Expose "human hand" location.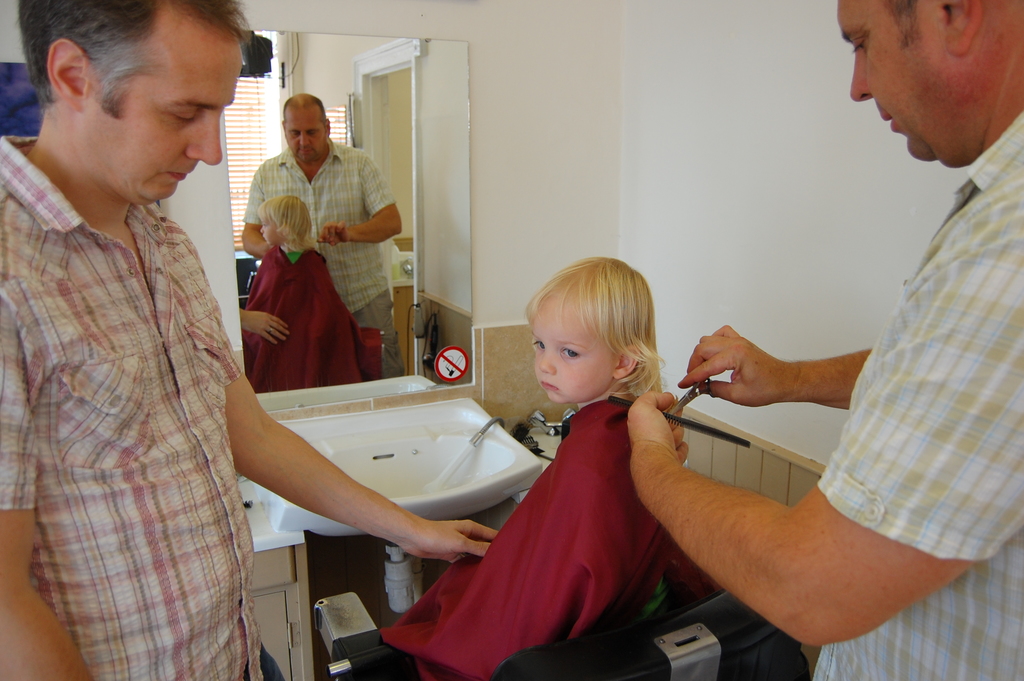
Exposed at (left=405, top=515, right=500, bottom=566).
